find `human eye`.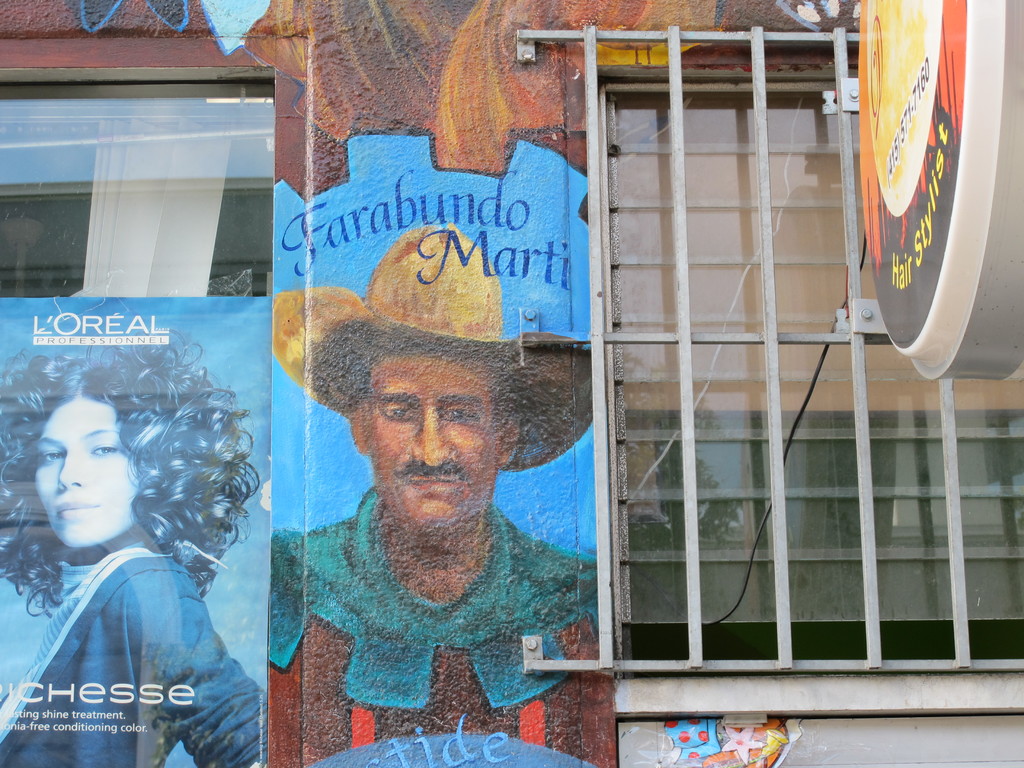
rect(441, 403, 479, 422).
